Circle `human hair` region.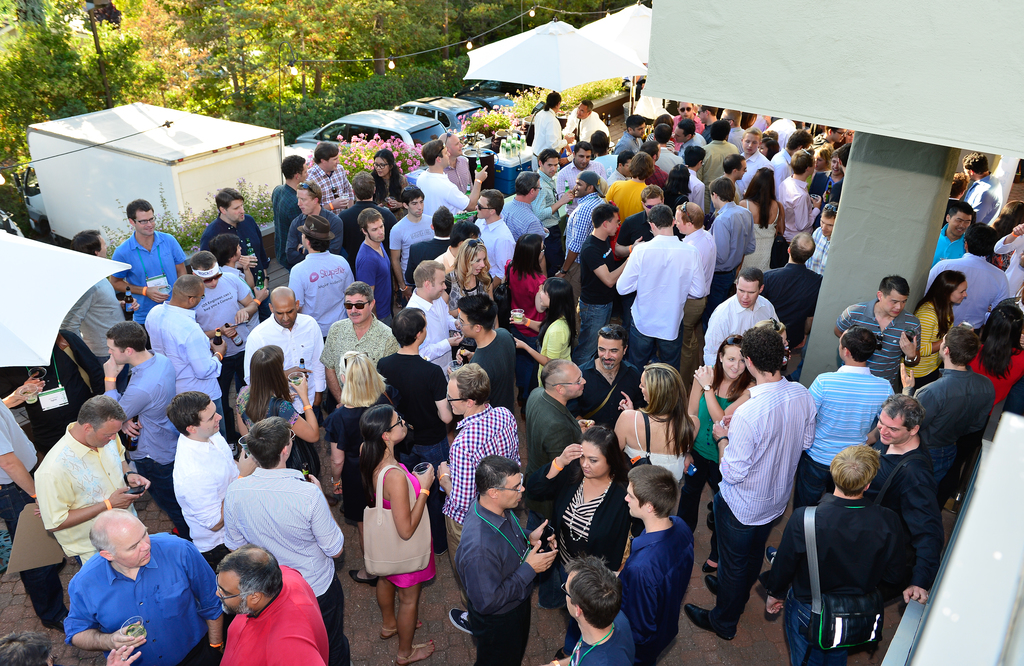
Region: pyautogui.locateOnScreen(477, 454, 523, 495).
